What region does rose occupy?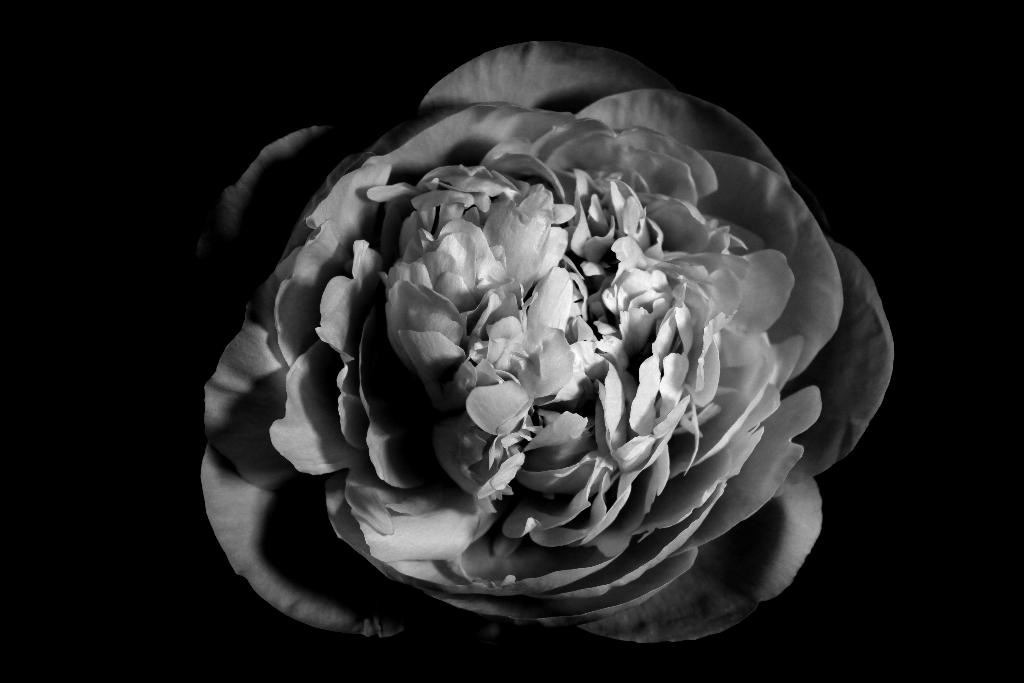
(left=200, top=37, right=898, bottom=646).
